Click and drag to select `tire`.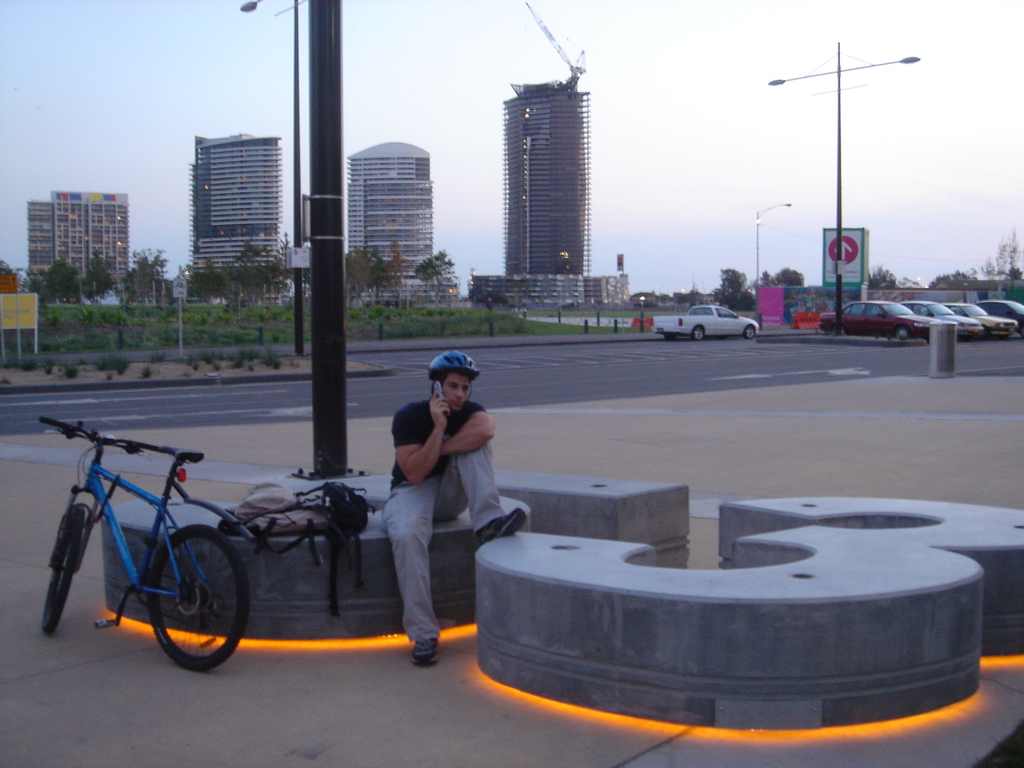
Selection: (x1=41, y1=504, x2=86, y2=636).
